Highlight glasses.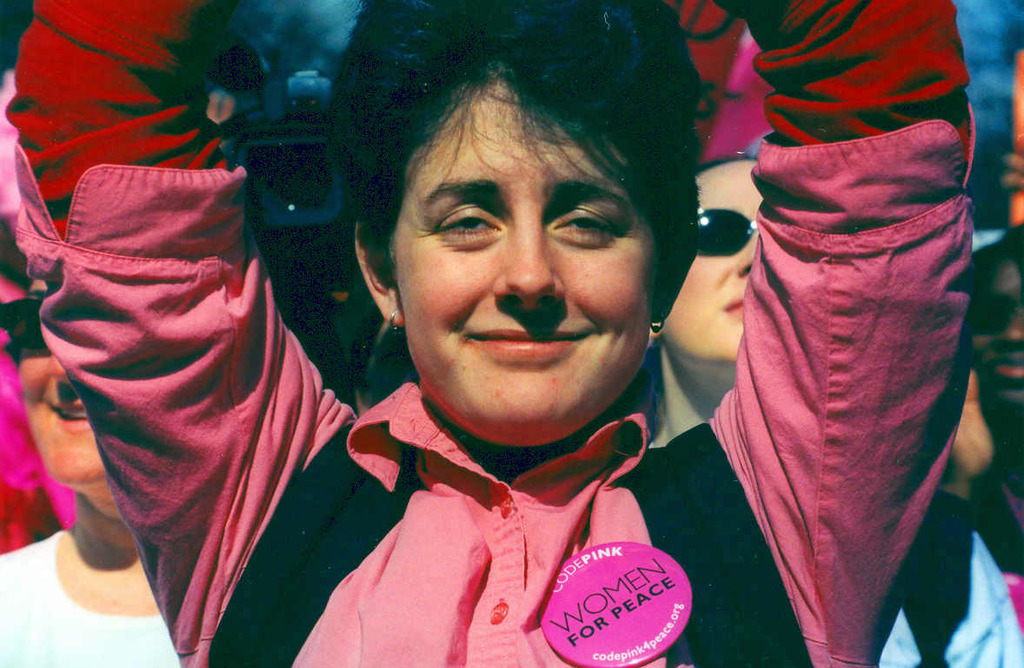
Highlighted region: 686, 203, 762, 260.
